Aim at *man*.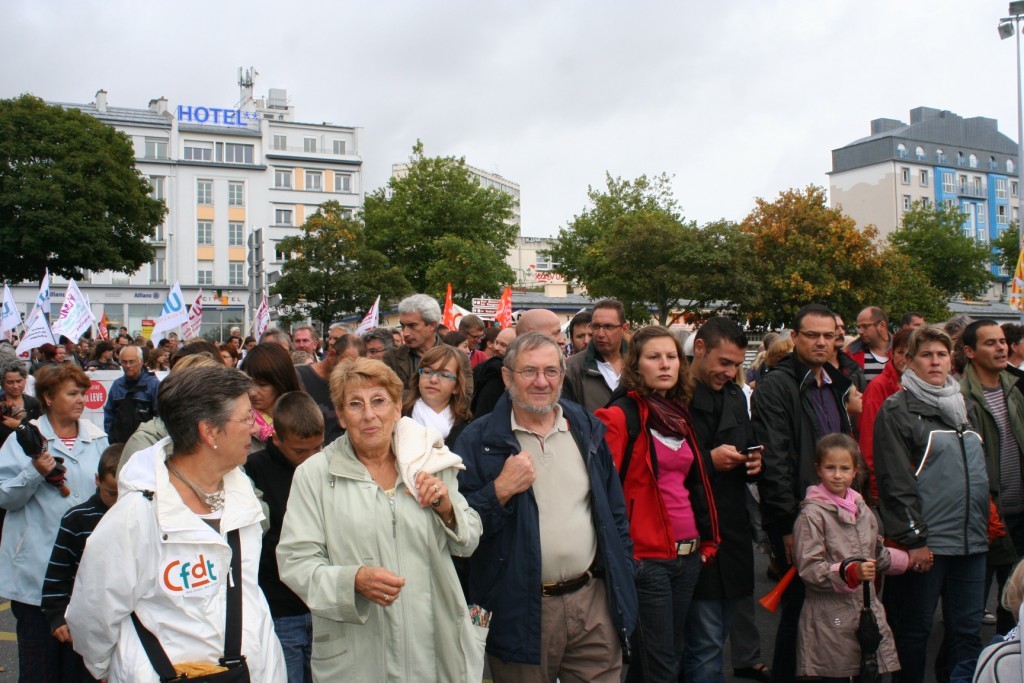
Aimed at (839, 307, 898, 407).
